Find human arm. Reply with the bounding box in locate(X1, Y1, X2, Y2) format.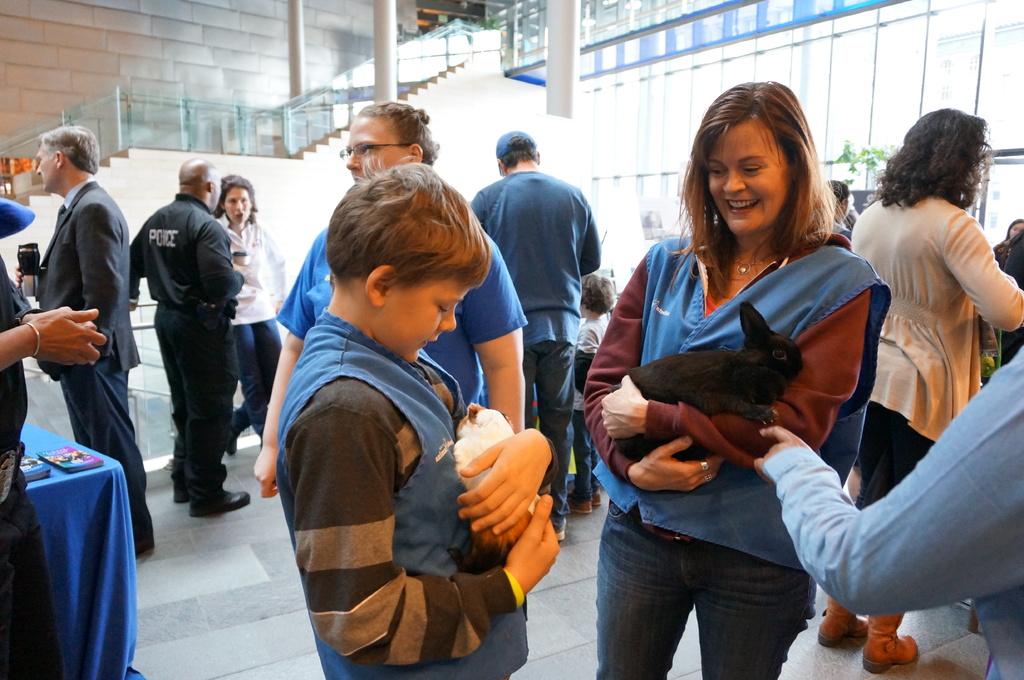
locate(562, 238, 739, 489).
